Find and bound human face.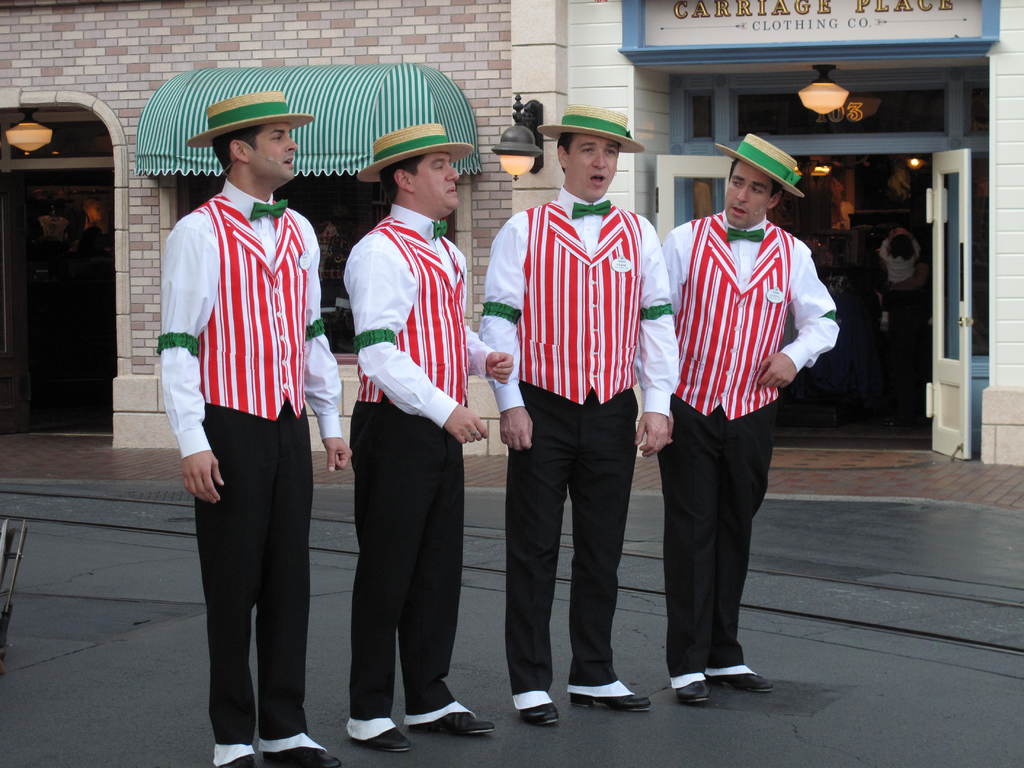
Bound: select_region(719, 166, 773, 229).
